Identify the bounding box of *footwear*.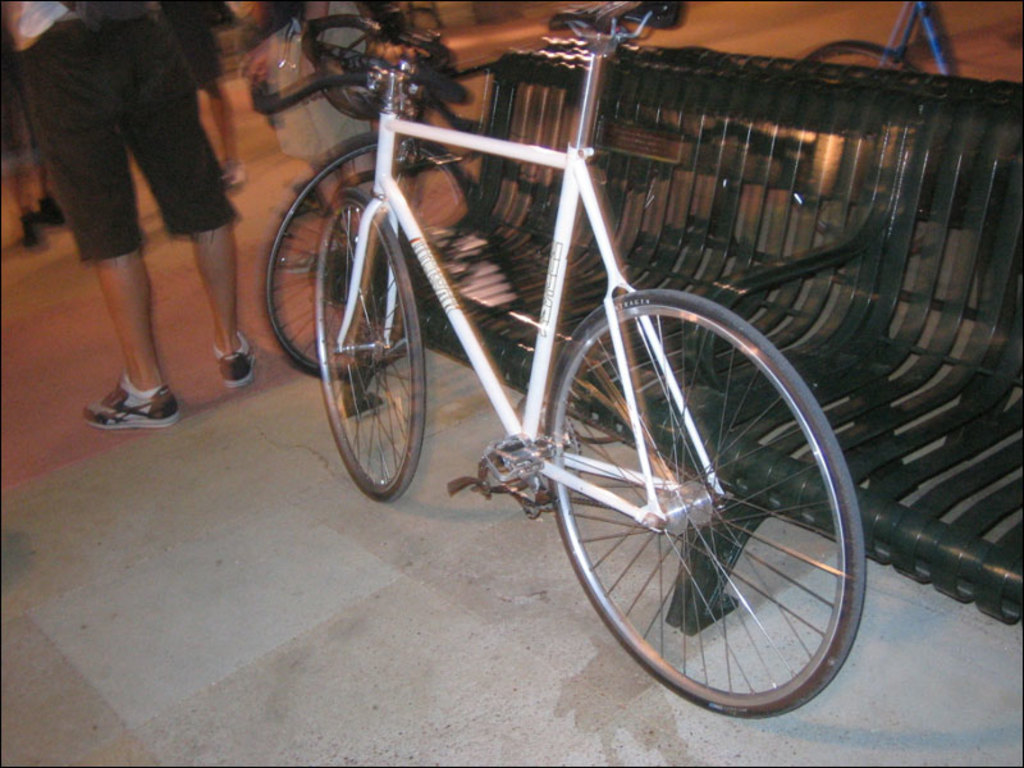
<box>211,328,275,392</box>.
